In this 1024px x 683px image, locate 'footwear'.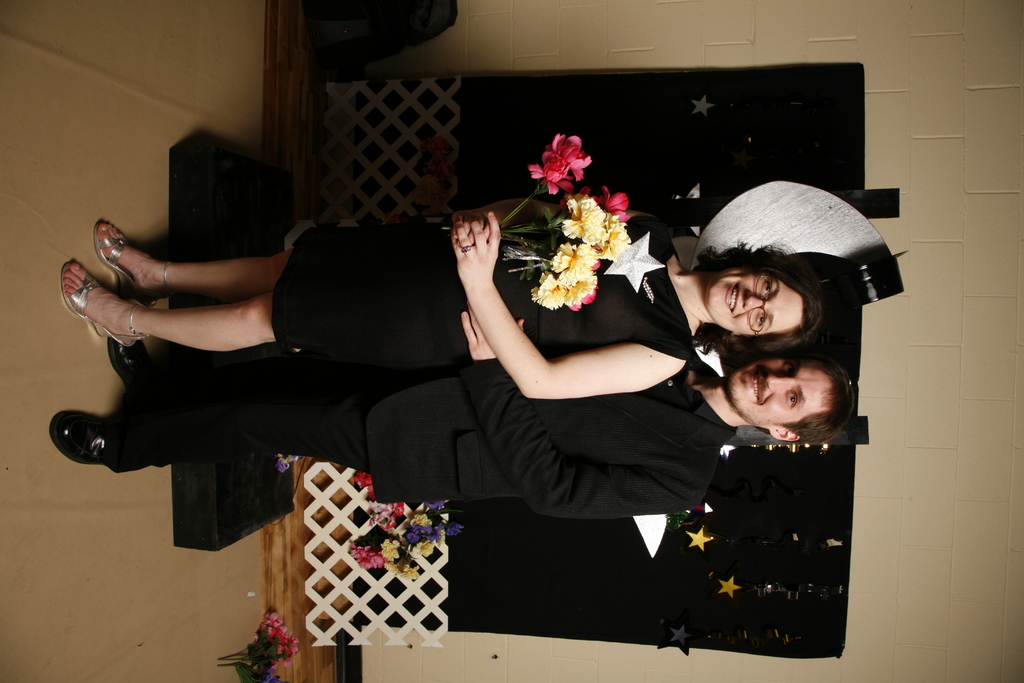
Bounding box: <box>62,259,140,349</box>.
